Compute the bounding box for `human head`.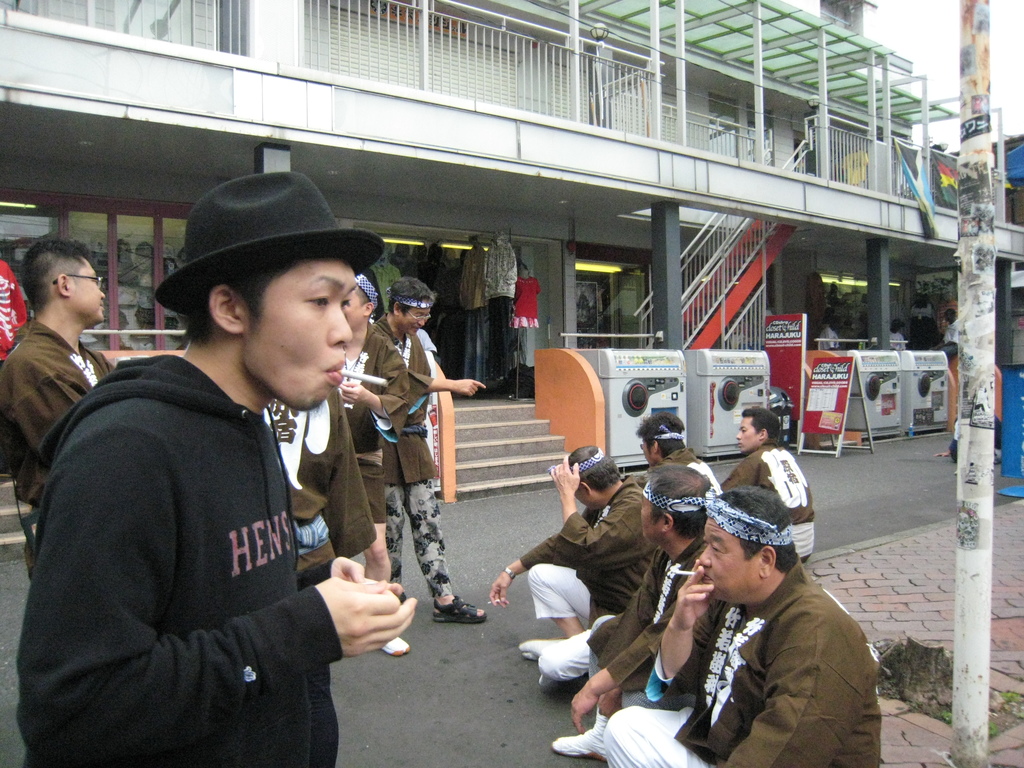
l=700, t=488, r=799, b=607.
